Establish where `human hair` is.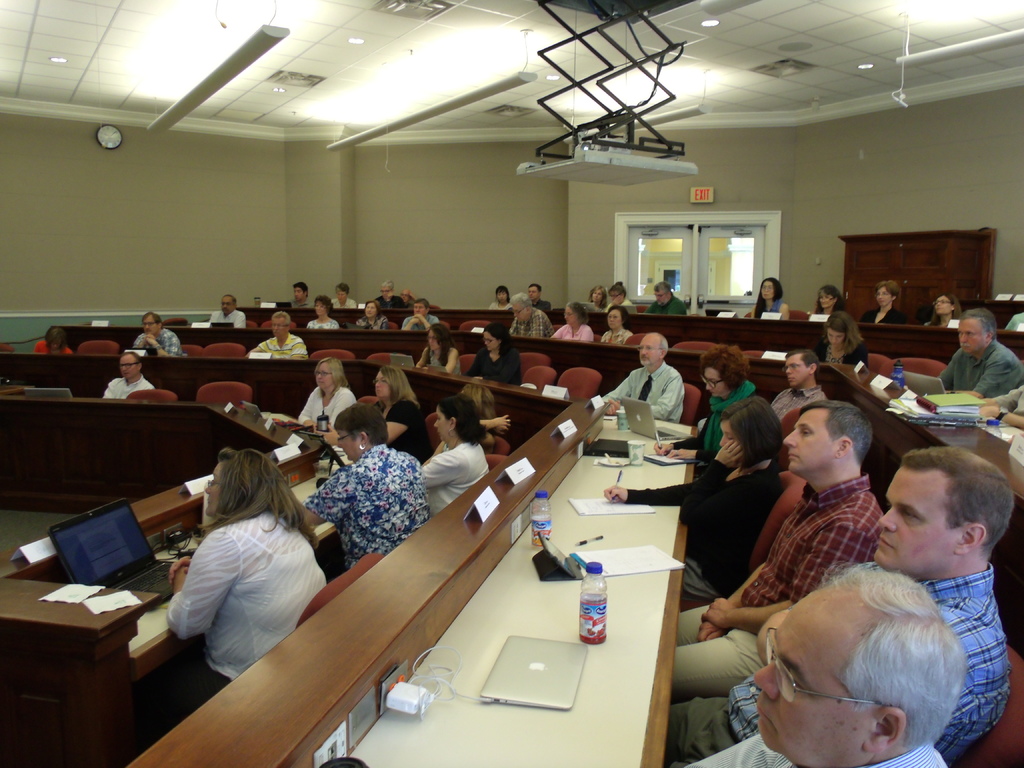
Established at 657/280/675/298.
